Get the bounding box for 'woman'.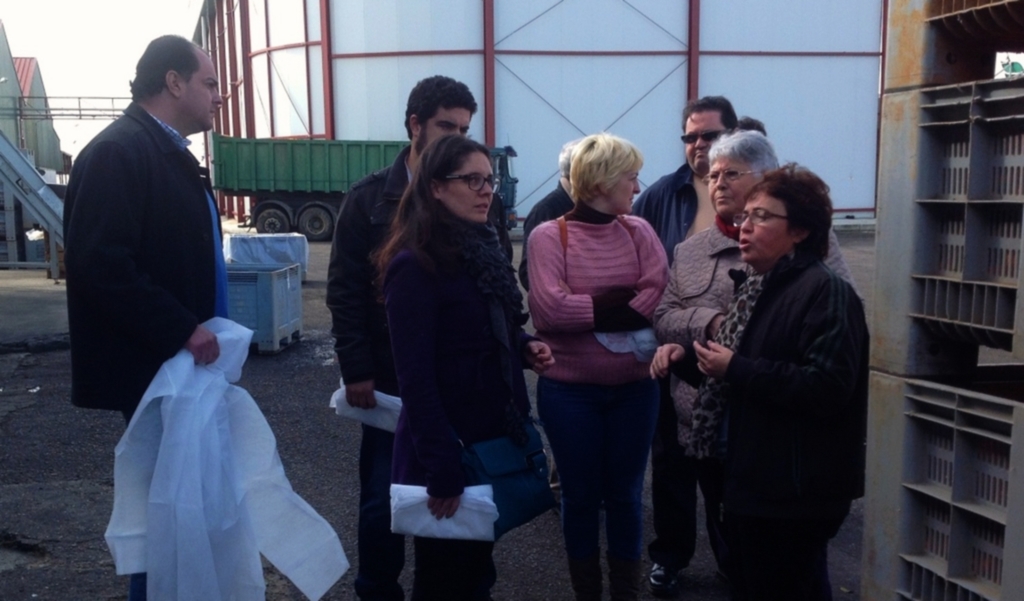
region(517, 129, 683, 599).
